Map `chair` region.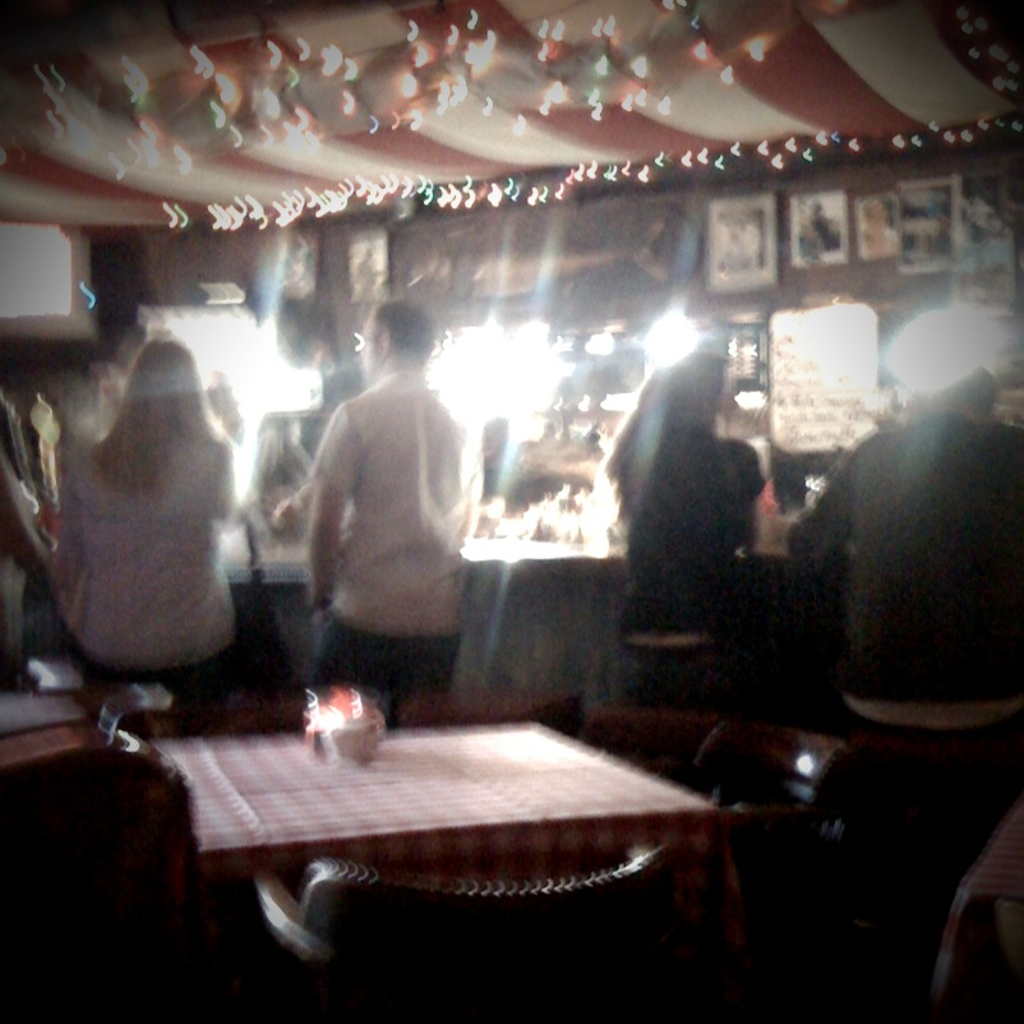
Mapped to {"left": 683, "top": 715, "right": 855, "bottom": 1023}.
